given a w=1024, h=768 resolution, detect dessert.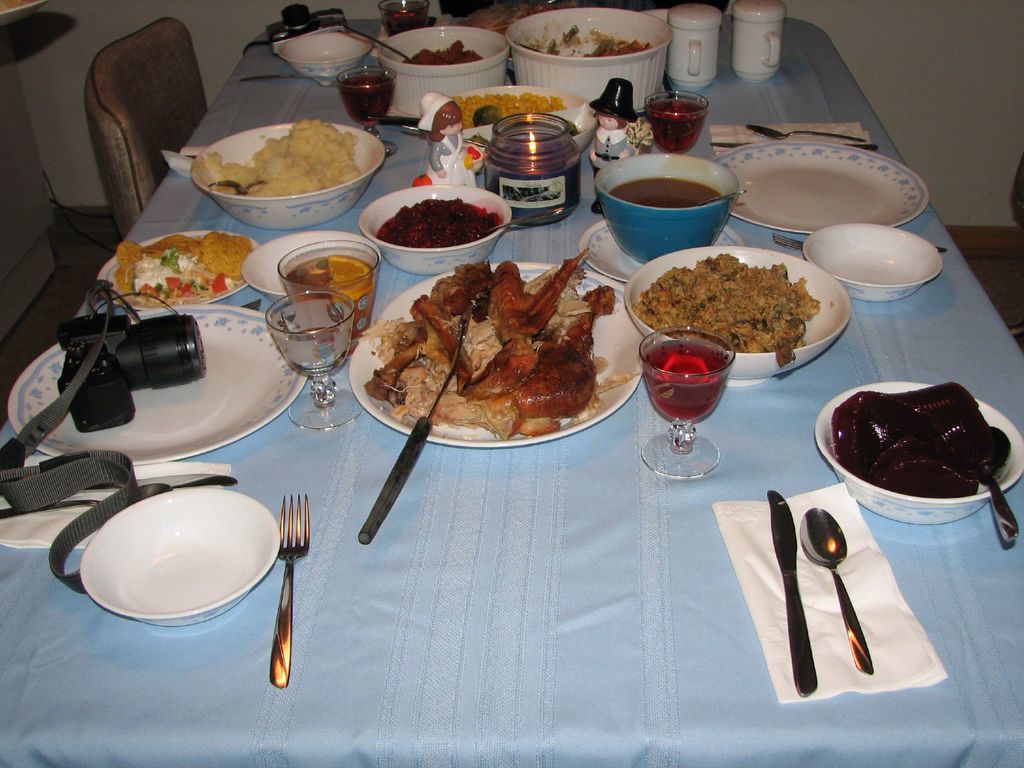
<region>810, 381, 995, 533</region>.
